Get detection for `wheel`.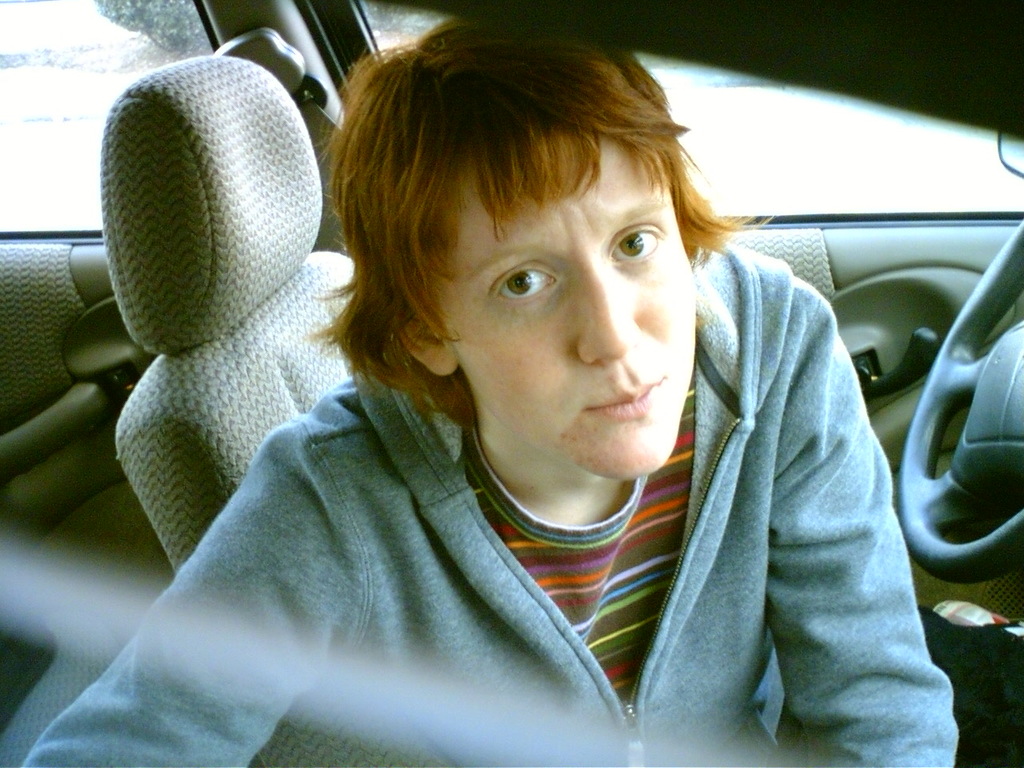
Detection: region(891, 221, 1023, 591).
